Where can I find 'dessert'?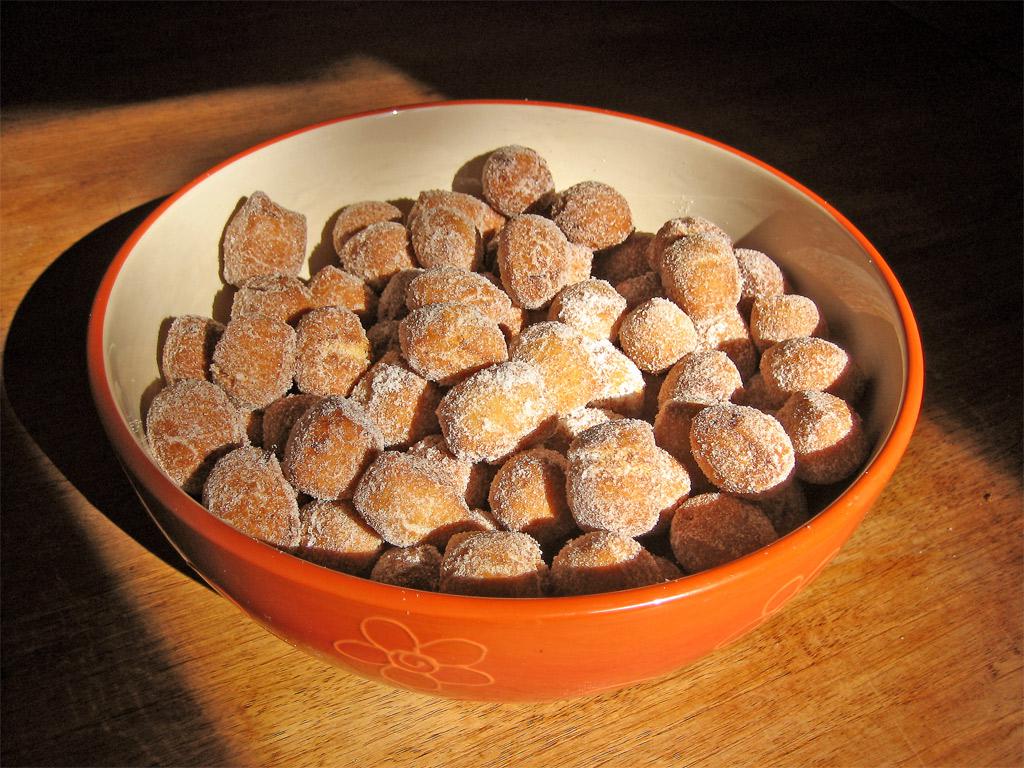
You can find it at left=332, top=211, right=409, bottom=291.
